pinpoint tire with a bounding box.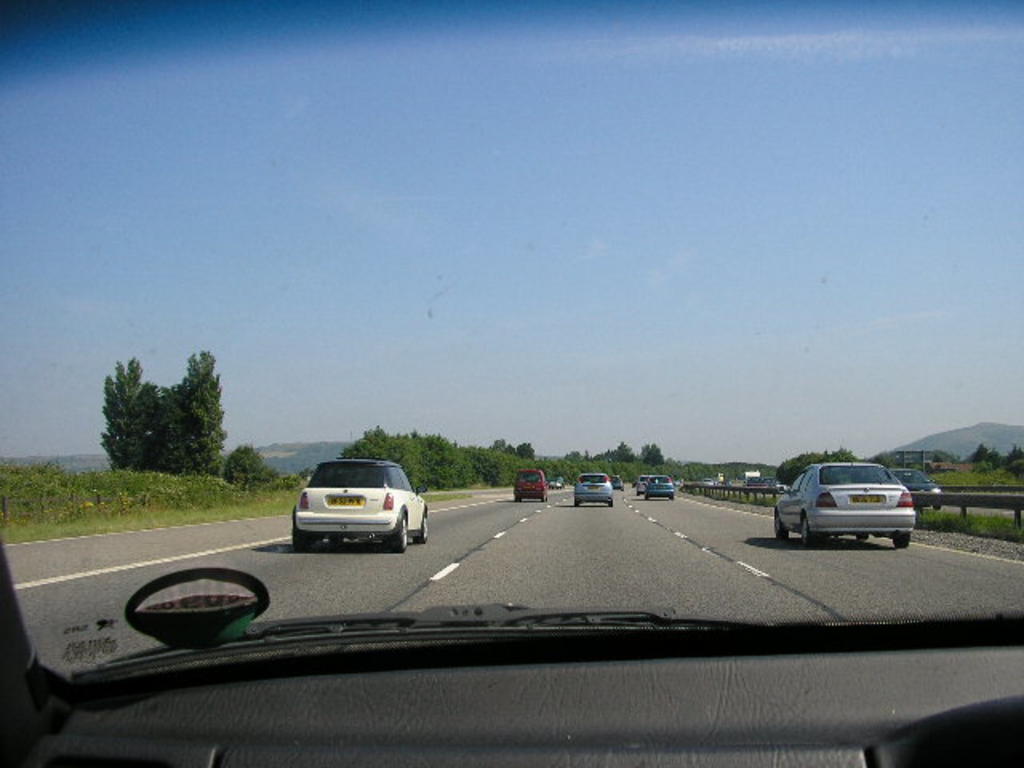
414,507,424,539.
